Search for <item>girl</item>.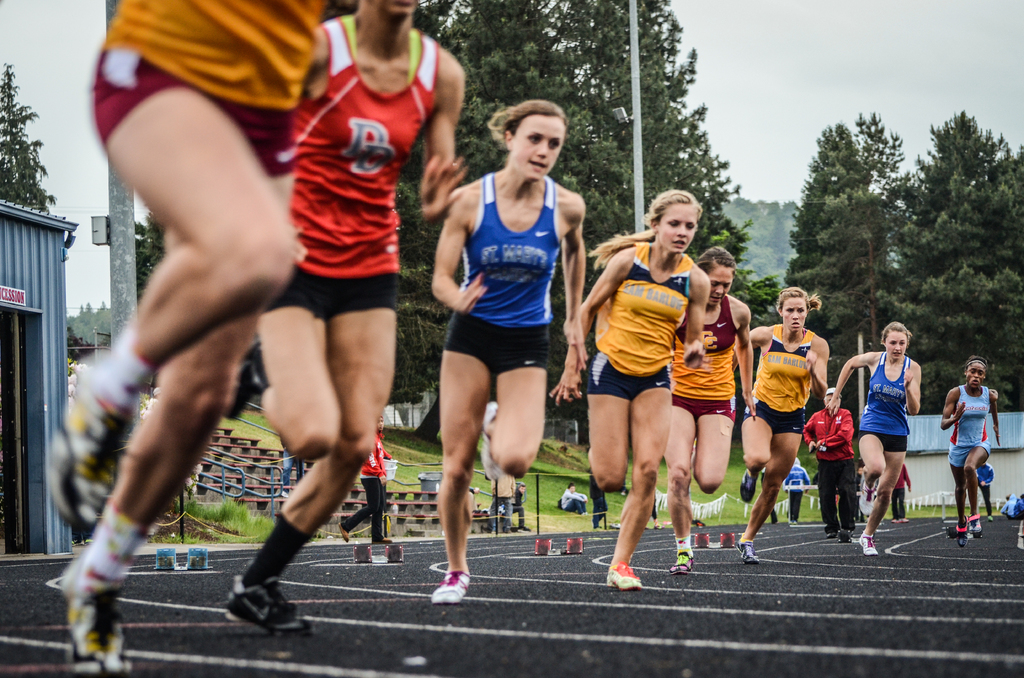
Found at 940/359/1003/545.
